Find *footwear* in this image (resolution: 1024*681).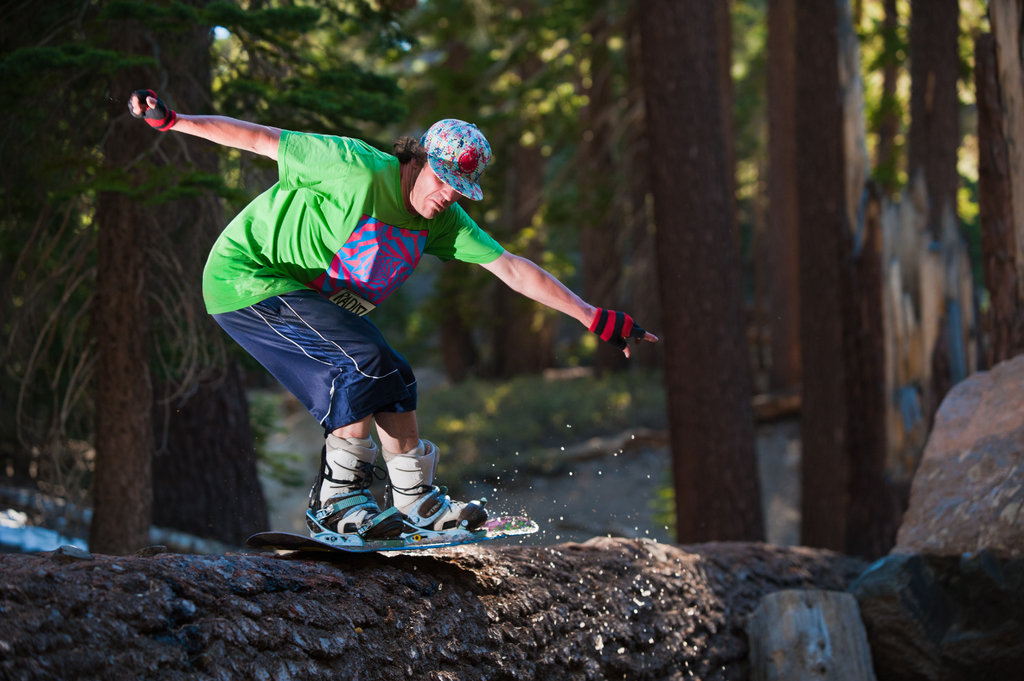
[292,448,504,557].
